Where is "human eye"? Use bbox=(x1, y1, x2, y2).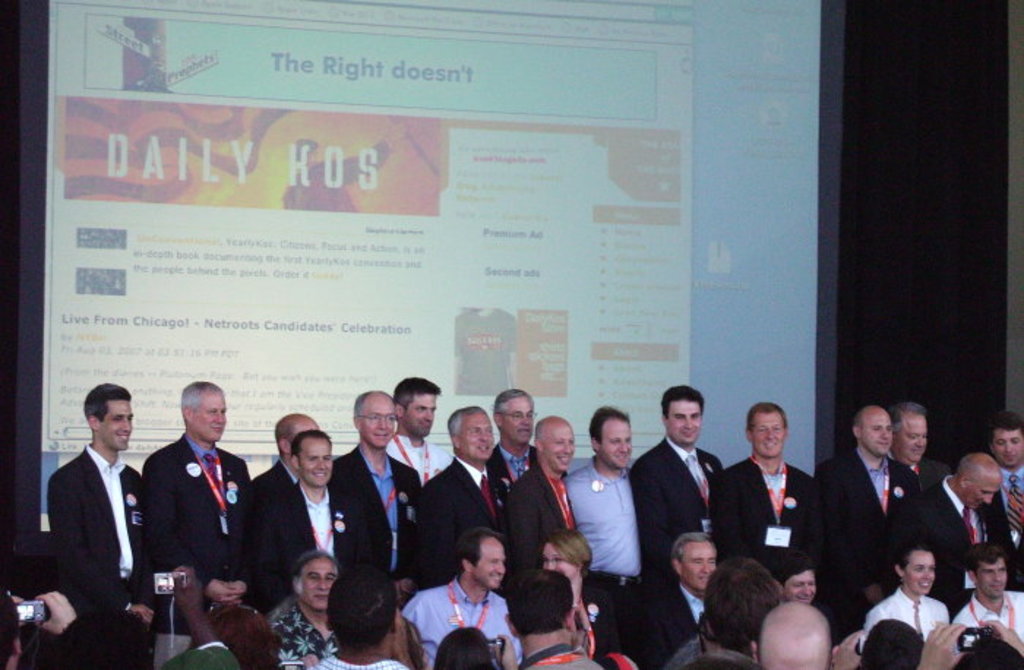
bbox=(976, 486, 992, 492).
